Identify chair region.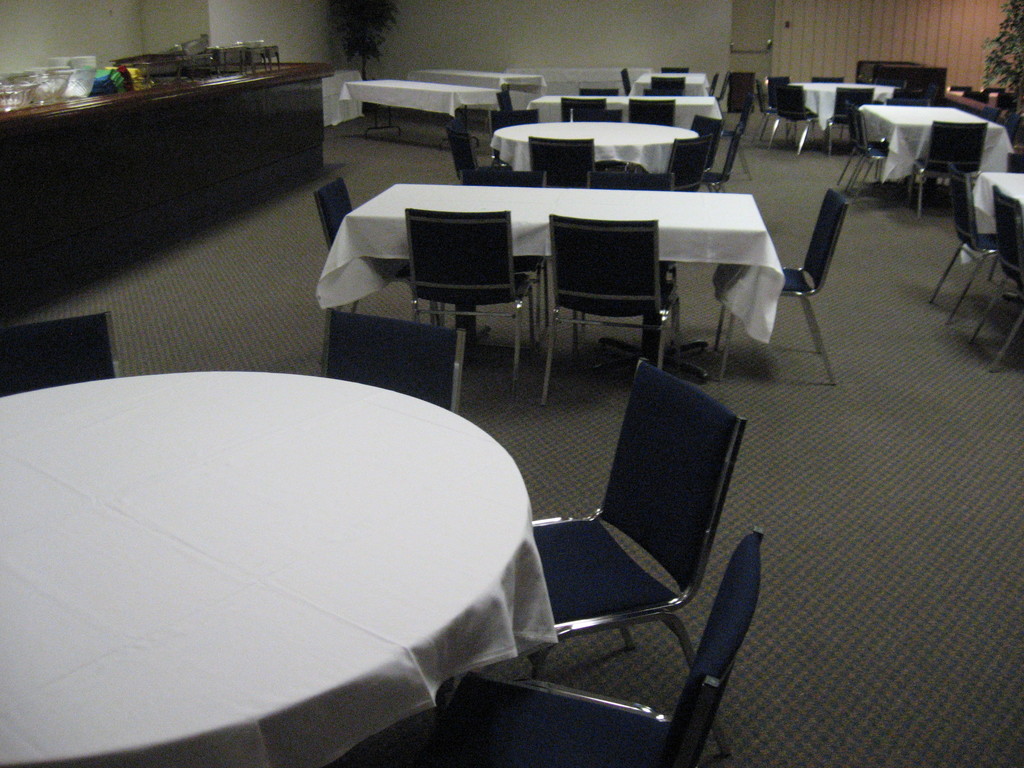
Region: bbox=[572, 104, 627, 122].
